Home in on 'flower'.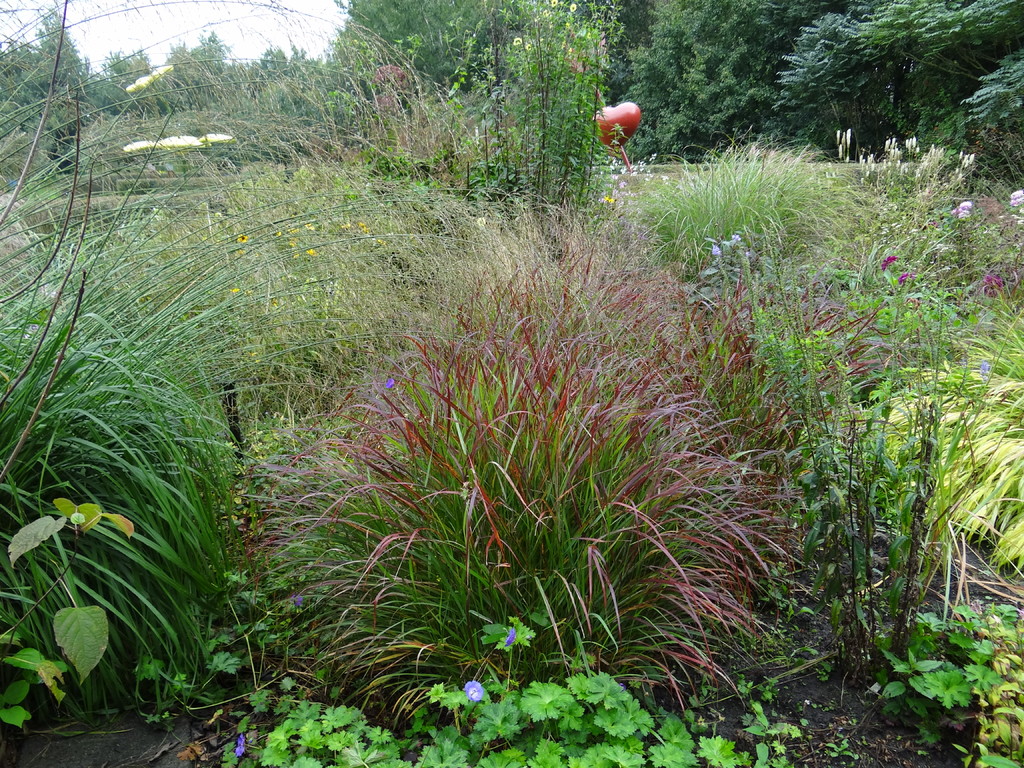
Homed in at left=500, top=630, right=518, bottom=647.
